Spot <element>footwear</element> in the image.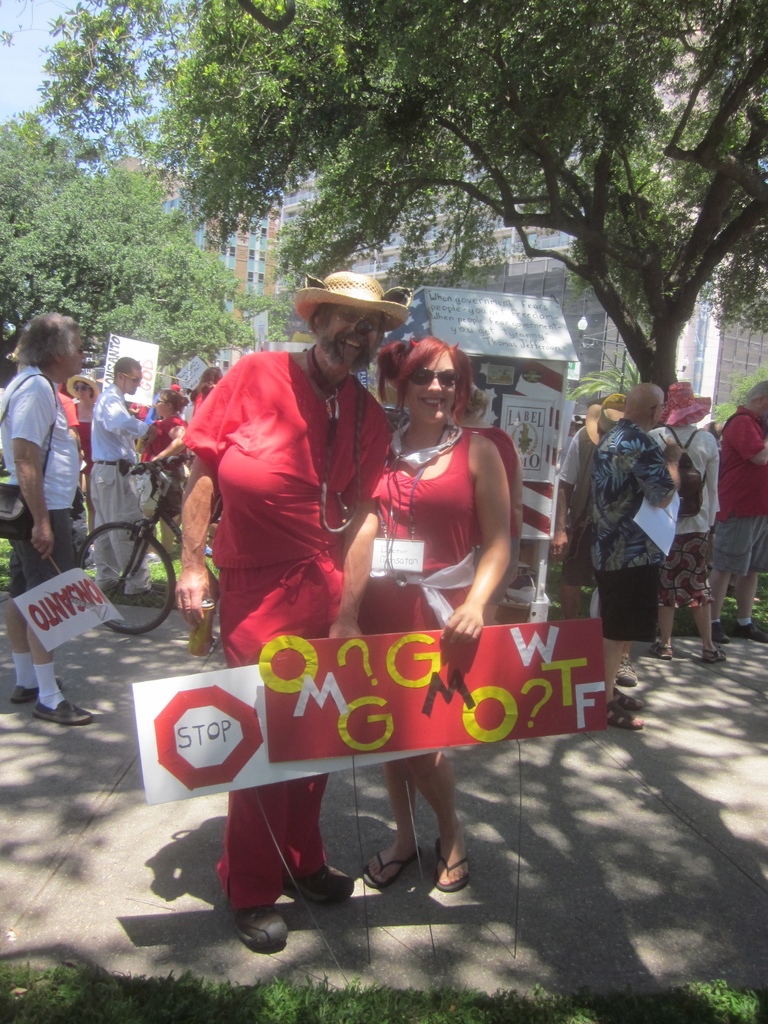
<element>footwear</element> found at [33,698,93,725].
